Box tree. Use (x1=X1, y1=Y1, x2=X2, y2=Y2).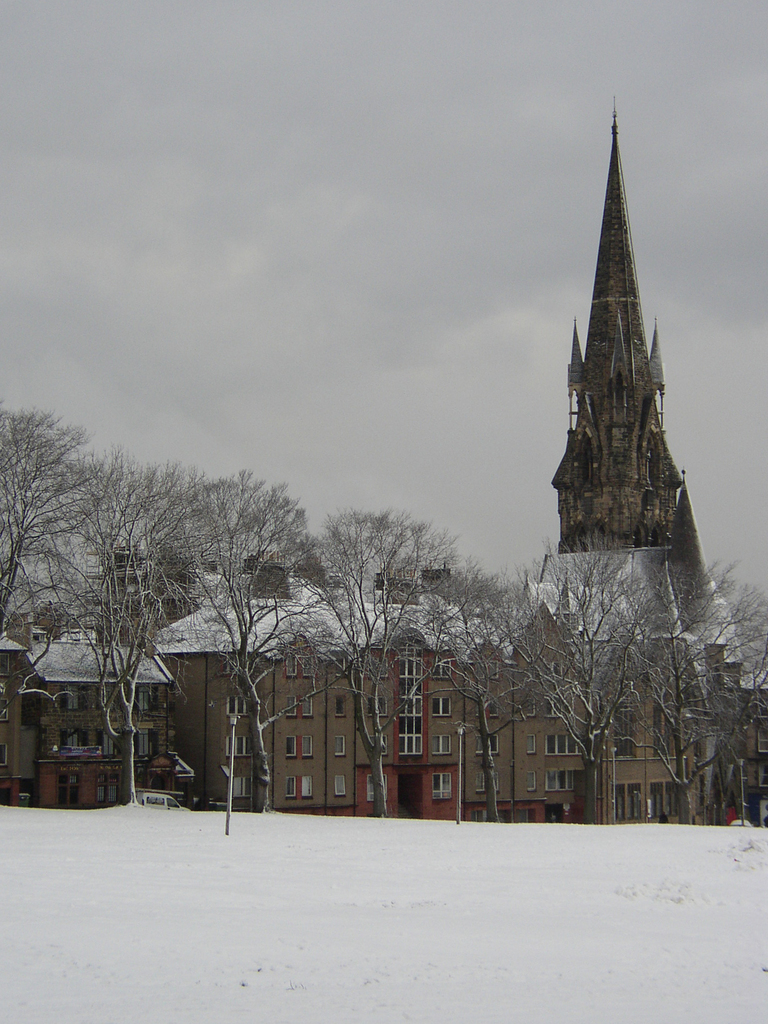
(x1=600, y1=554, x2=767, y2=821).
